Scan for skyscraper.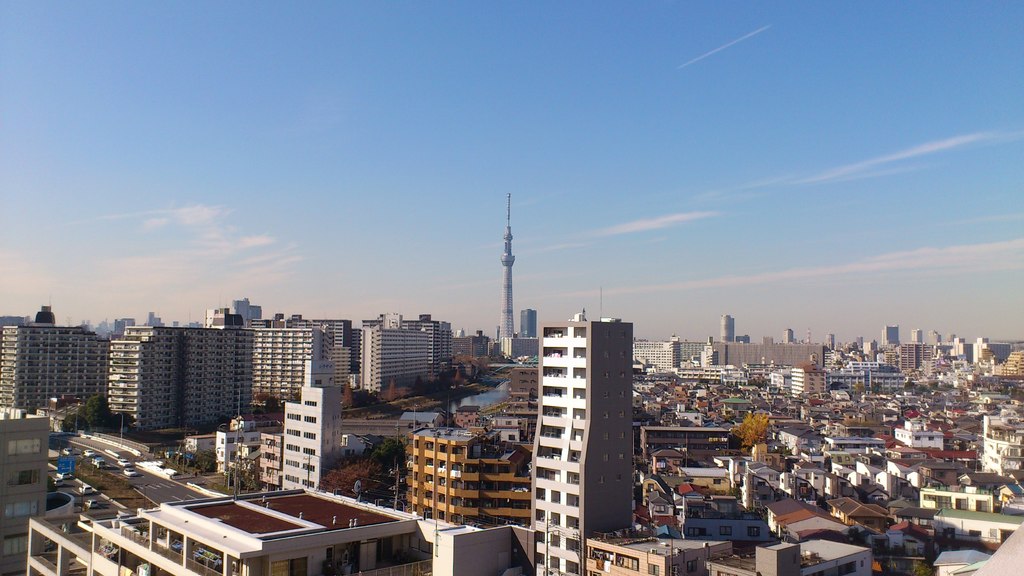
Scan result: box=[948, 333, 958, 342].
